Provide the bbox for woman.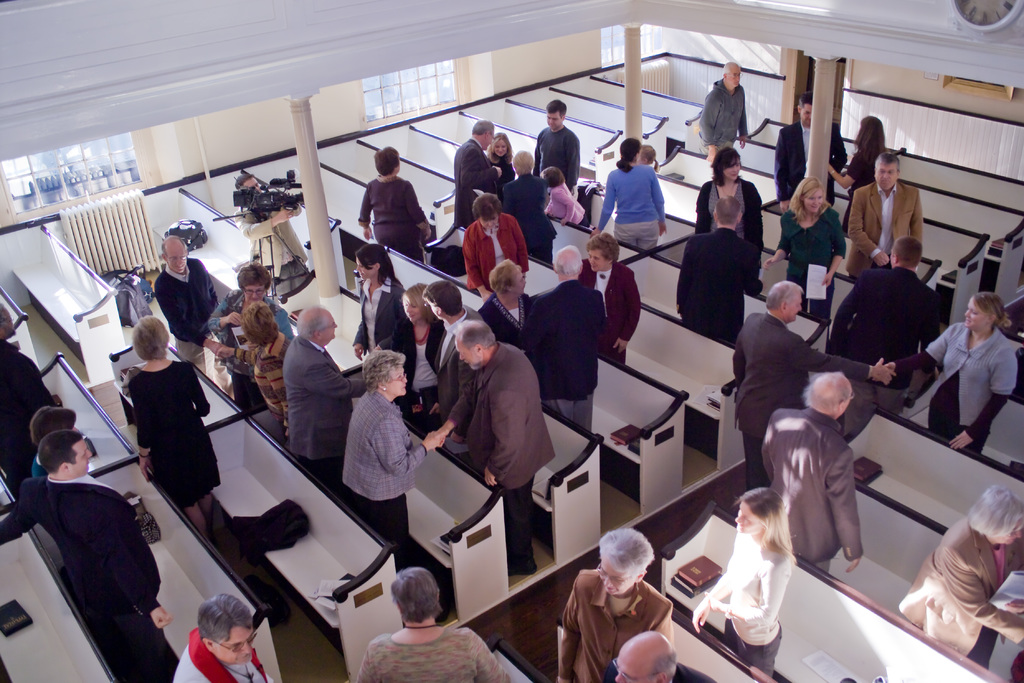
detection(702, 481, 814, 668).
